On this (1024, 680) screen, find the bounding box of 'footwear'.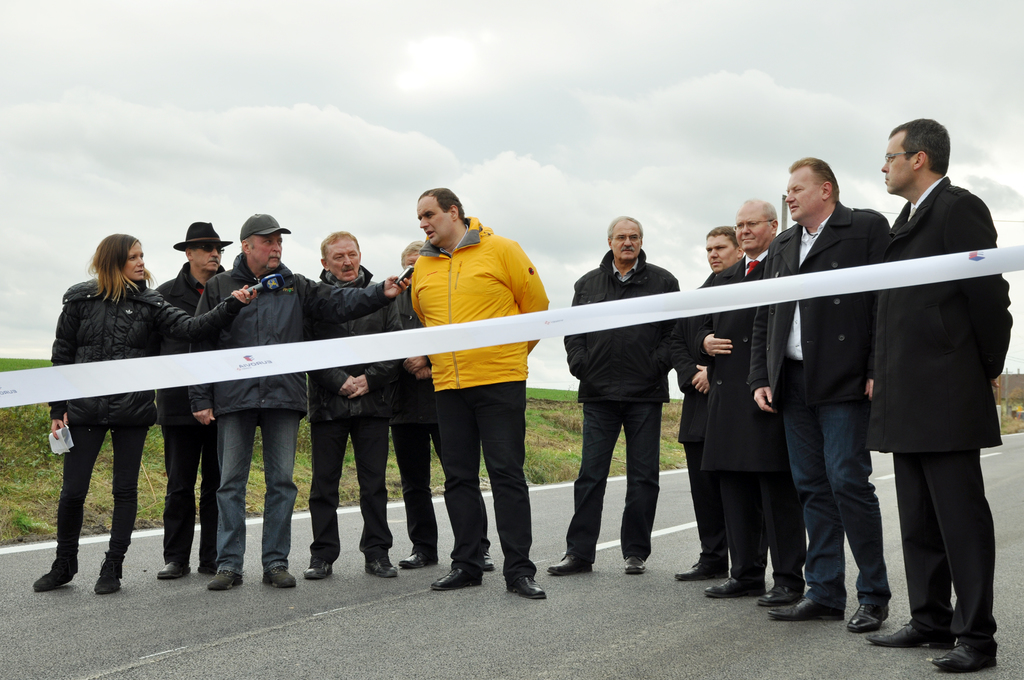
Bounding box: box=[204, 566, 242, 594].
